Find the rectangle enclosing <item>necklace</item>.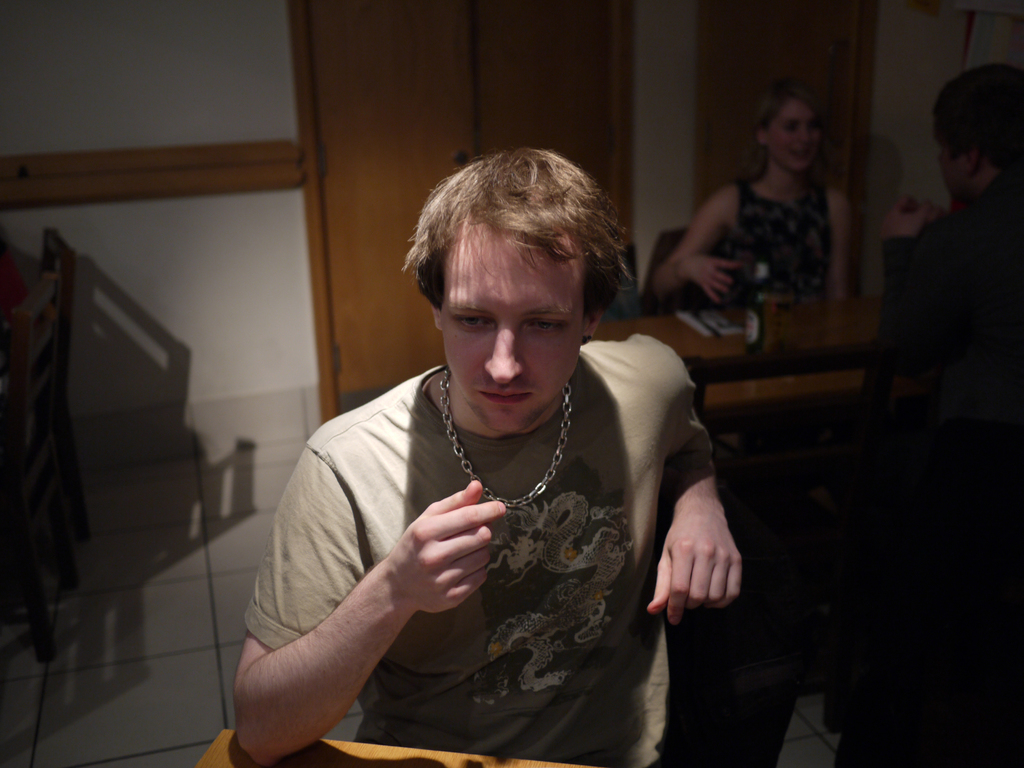
BBox(441, 369, 575, 502).
